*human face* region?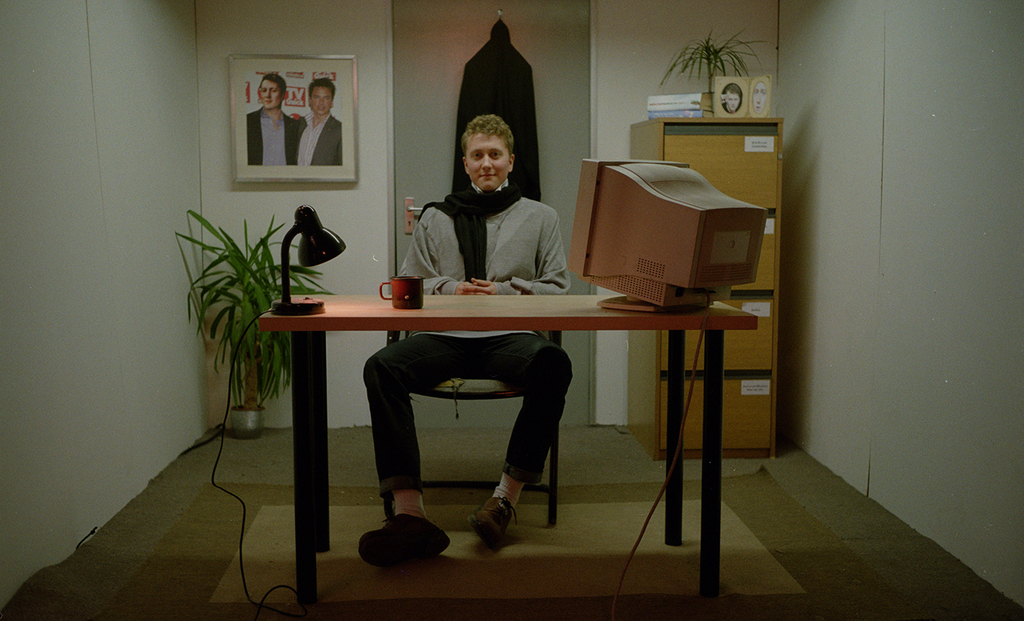
BBox(725, 92, 740, 109)
